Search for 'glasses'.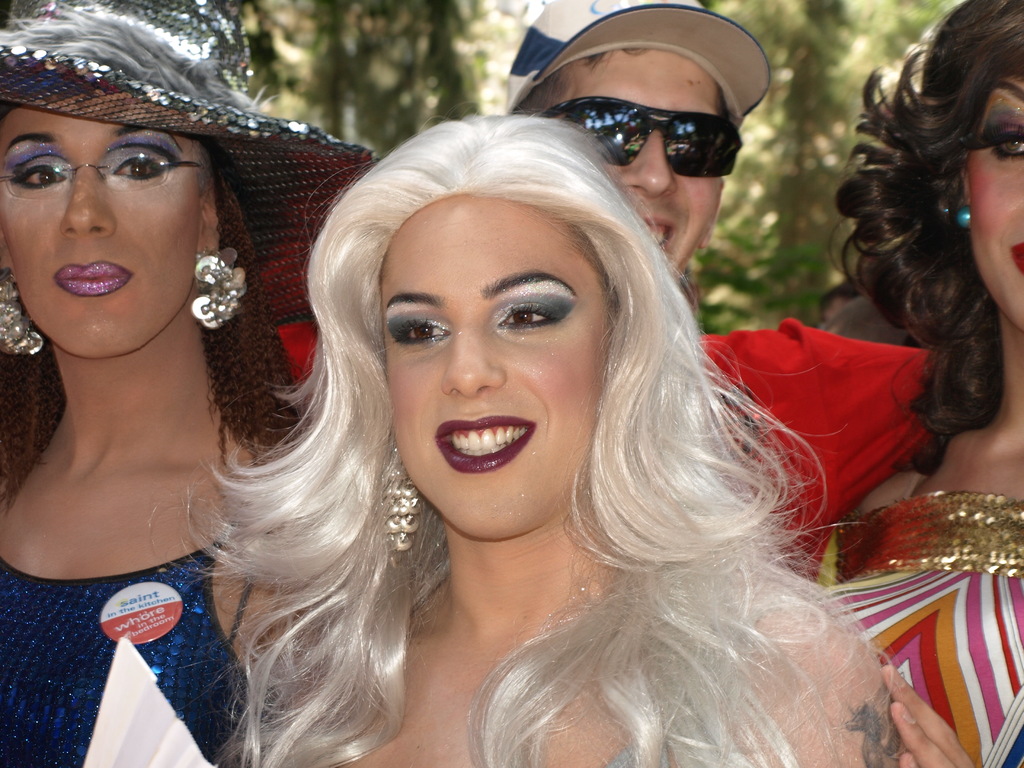
Found at (x1=0, y1=128, x2=192, y2=195).
